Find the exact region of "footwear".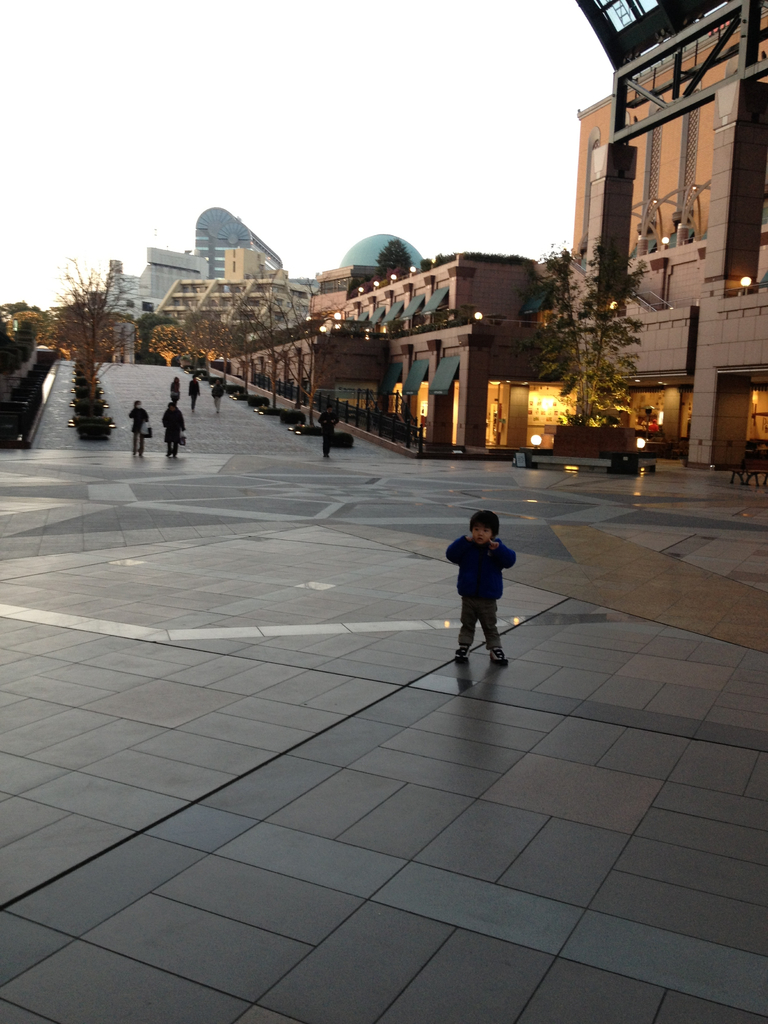
Exact region: box=[451, 650, 467, 662].
